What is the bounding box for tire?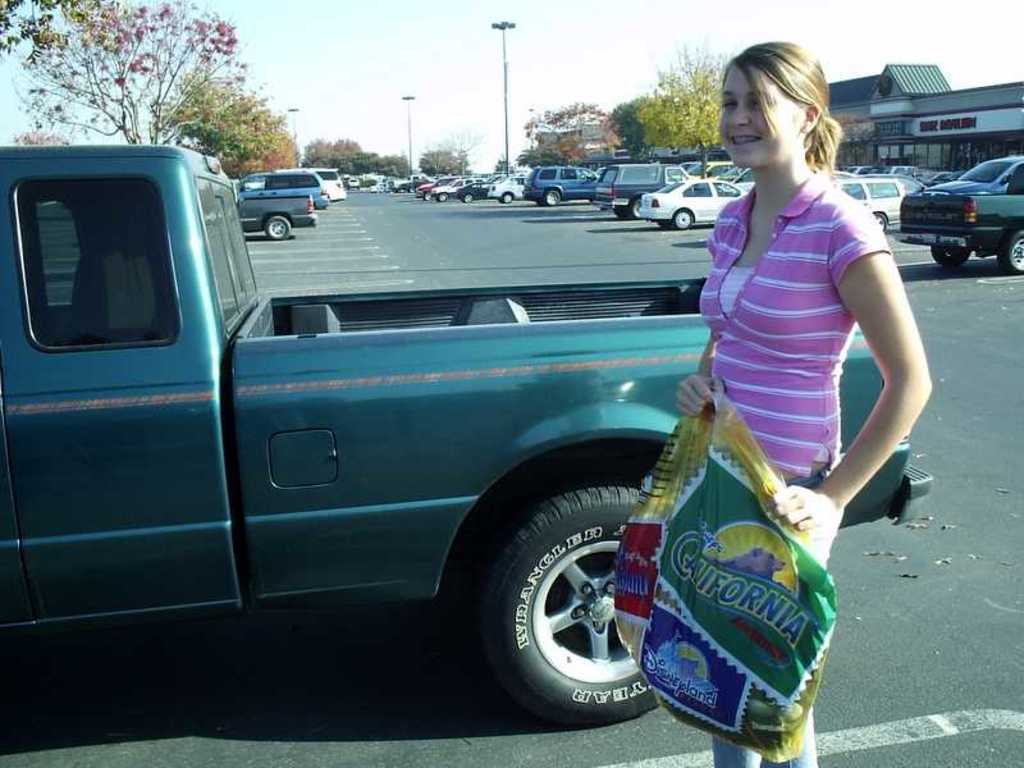
486/485/677/722.
